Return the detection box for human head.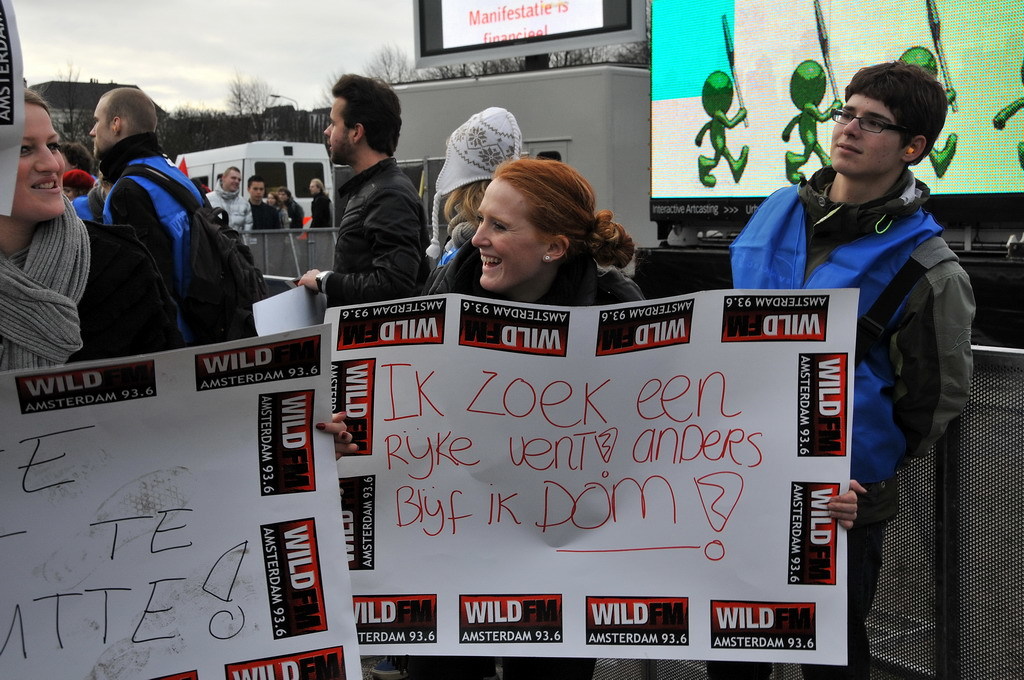
<bbox>434, 106, 523, 216</bbox>.
